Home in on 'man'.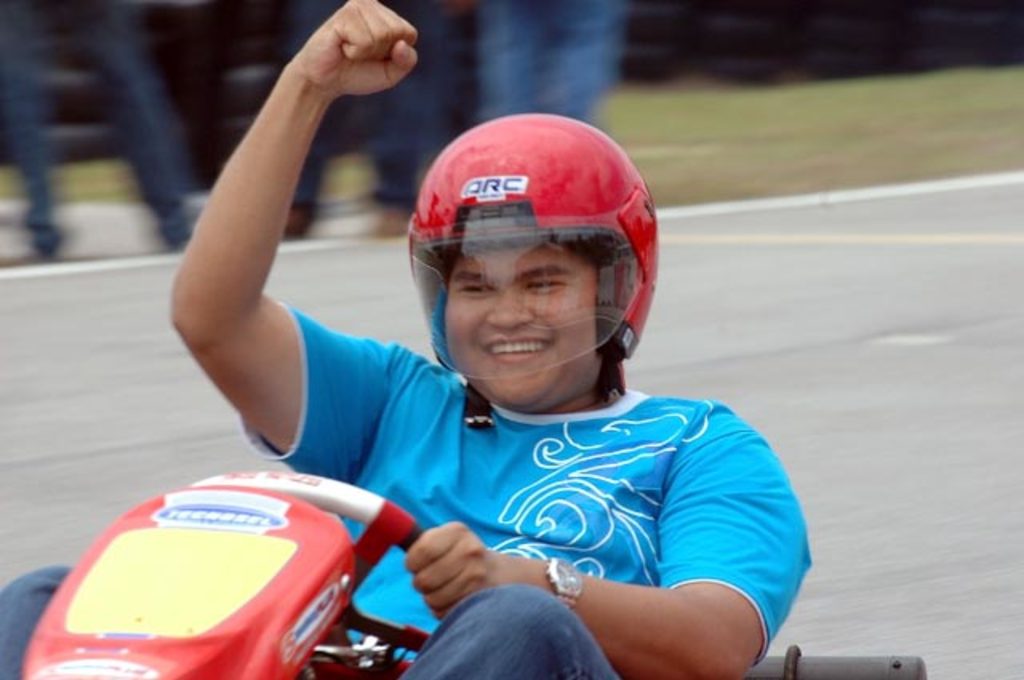
Homed in at select_region(154, 0, 814, 678).
